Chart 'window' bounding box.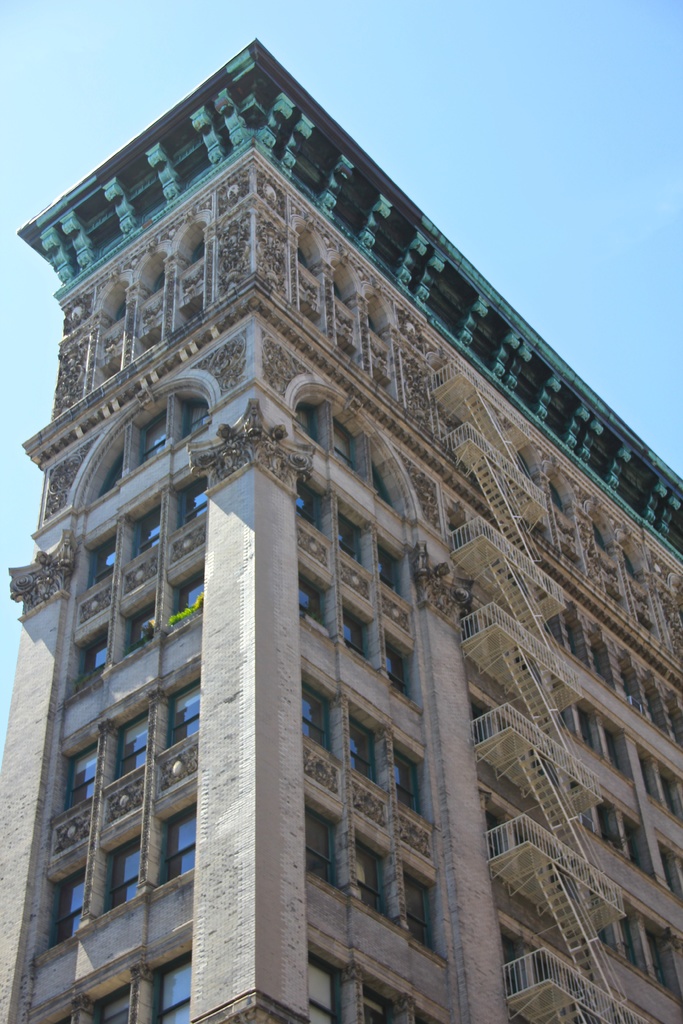
Charted: x1=601, y1=724, x2=623, y2=772.
